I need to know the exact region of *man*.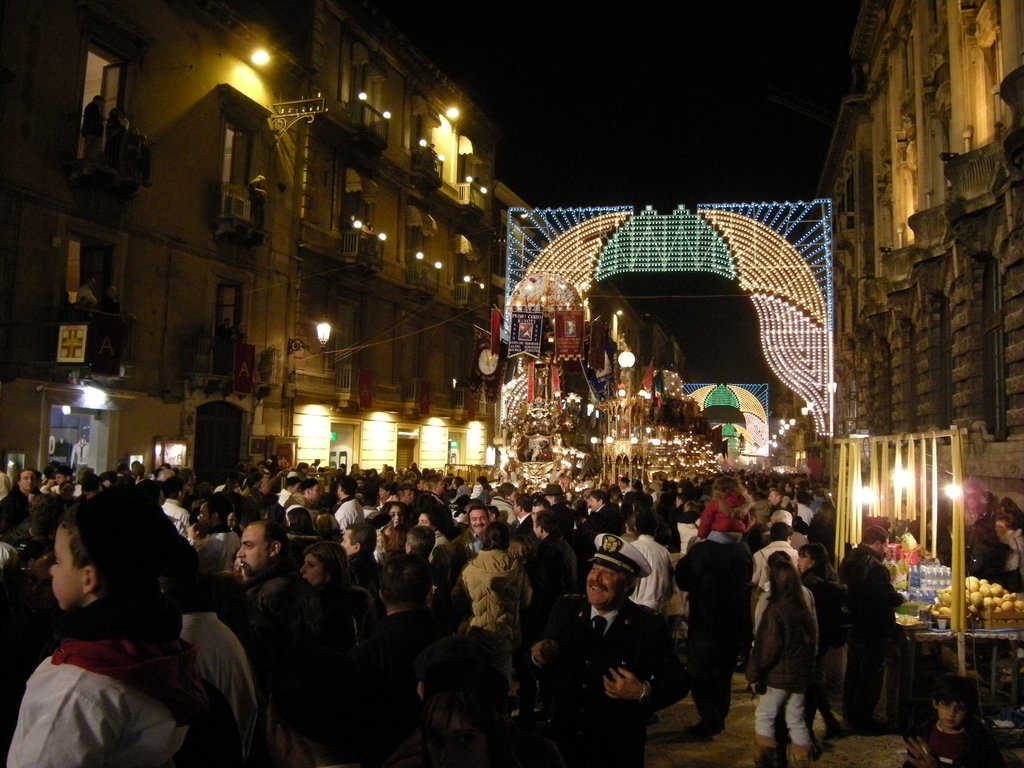
Region: select_region(210, 317, 234, 339).
